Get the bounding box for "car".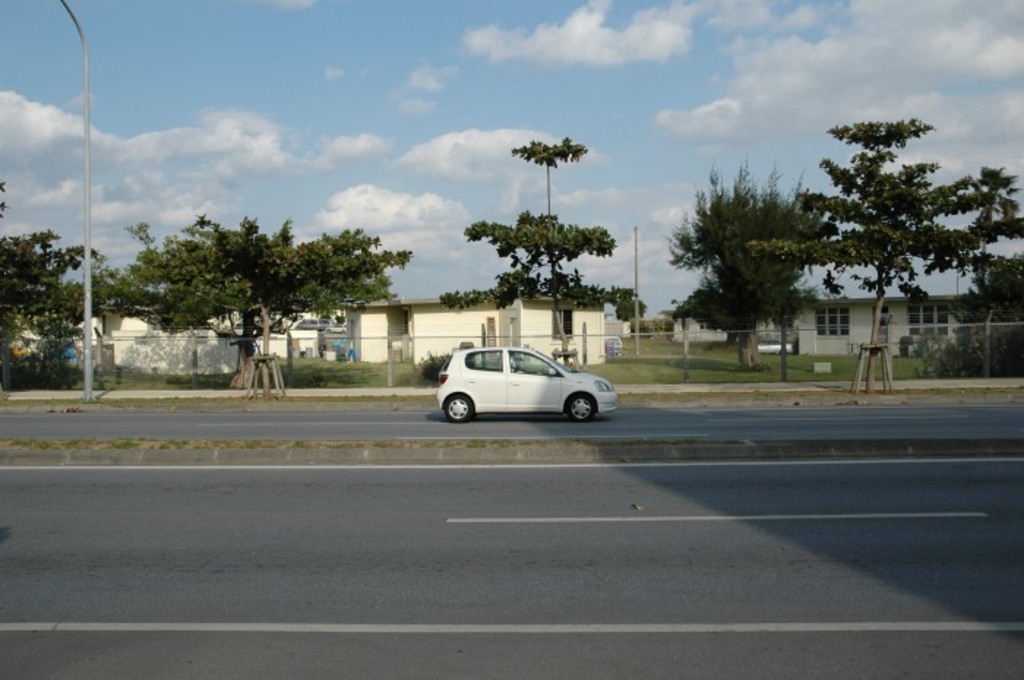
box=[759, 339, 794, 354].
